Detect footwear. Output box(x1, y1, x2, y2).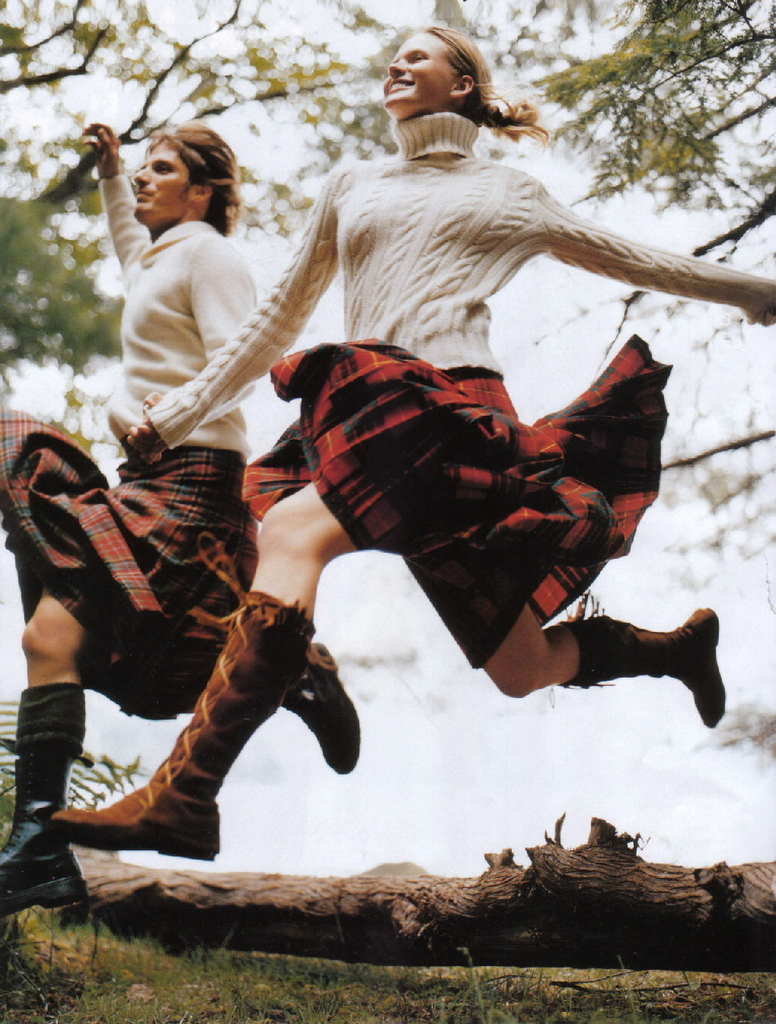
box(47, 538, 324, 865).
